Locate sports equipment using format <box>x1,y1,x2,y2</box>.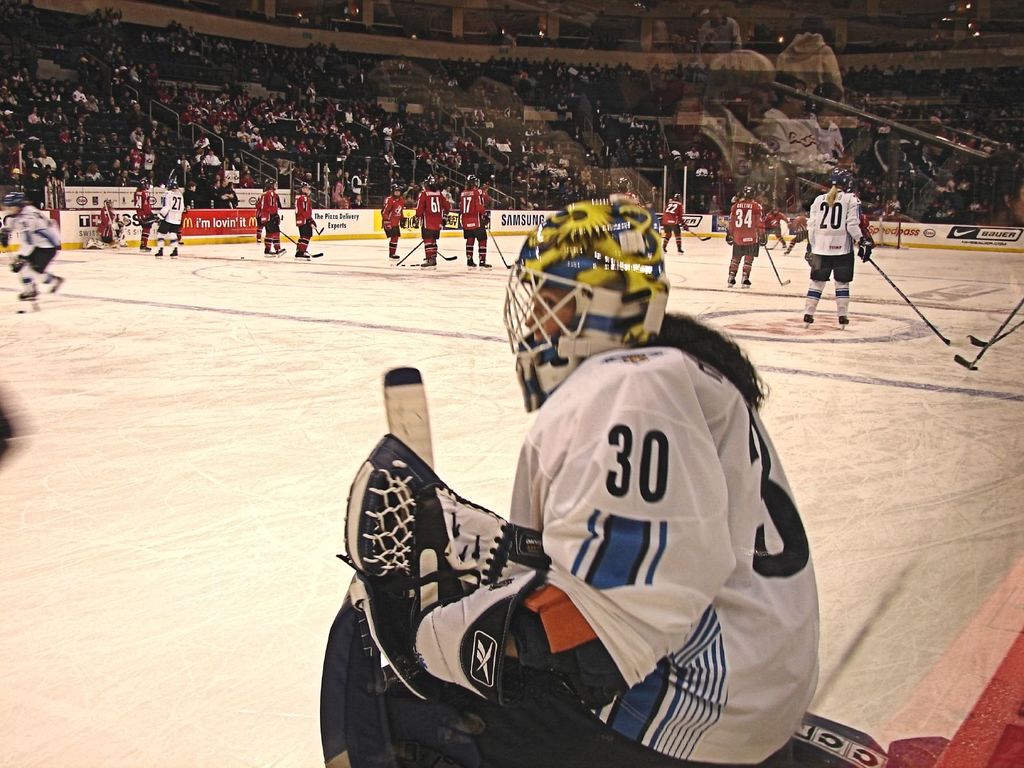
<box>968,320,1023,349</box>.
